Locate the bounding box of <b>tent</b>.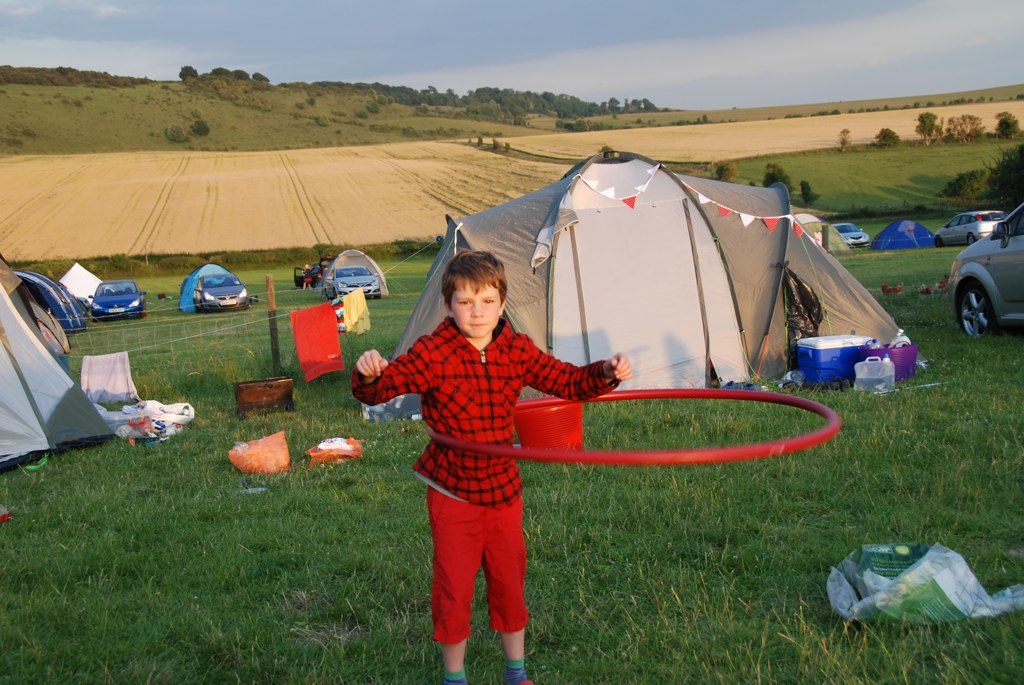
Bounding box: pyautogui.locateOnScreen(0, 249, 118, 463).
